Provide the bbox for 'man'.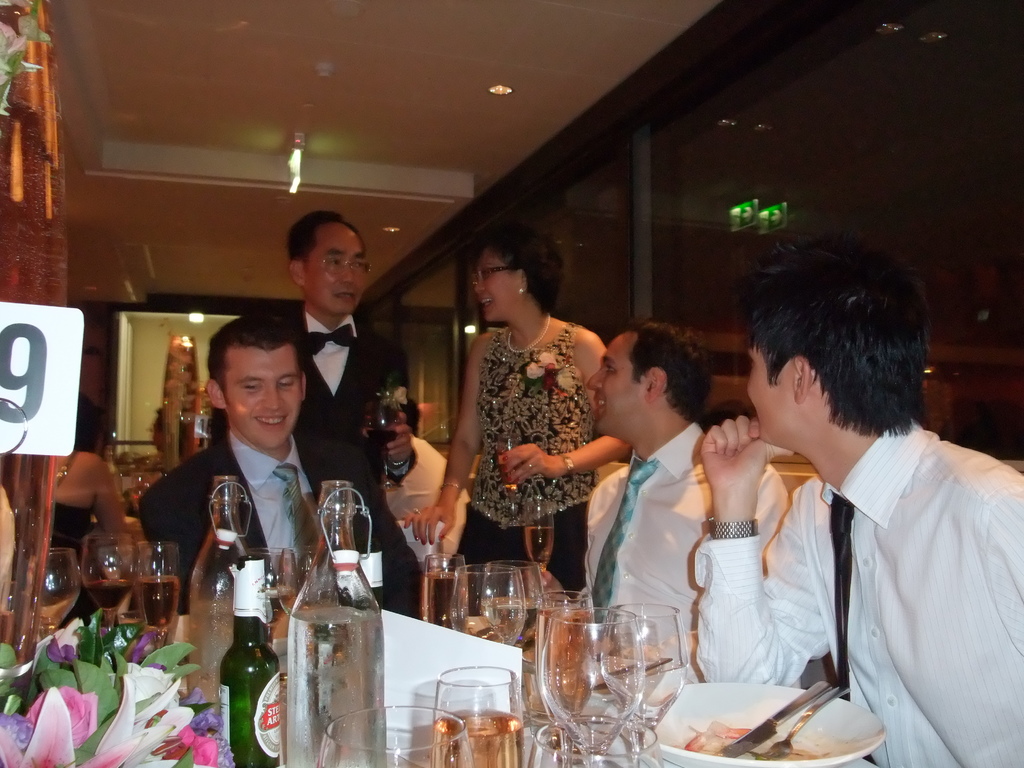
BBox(692, 228, 998, 749).
